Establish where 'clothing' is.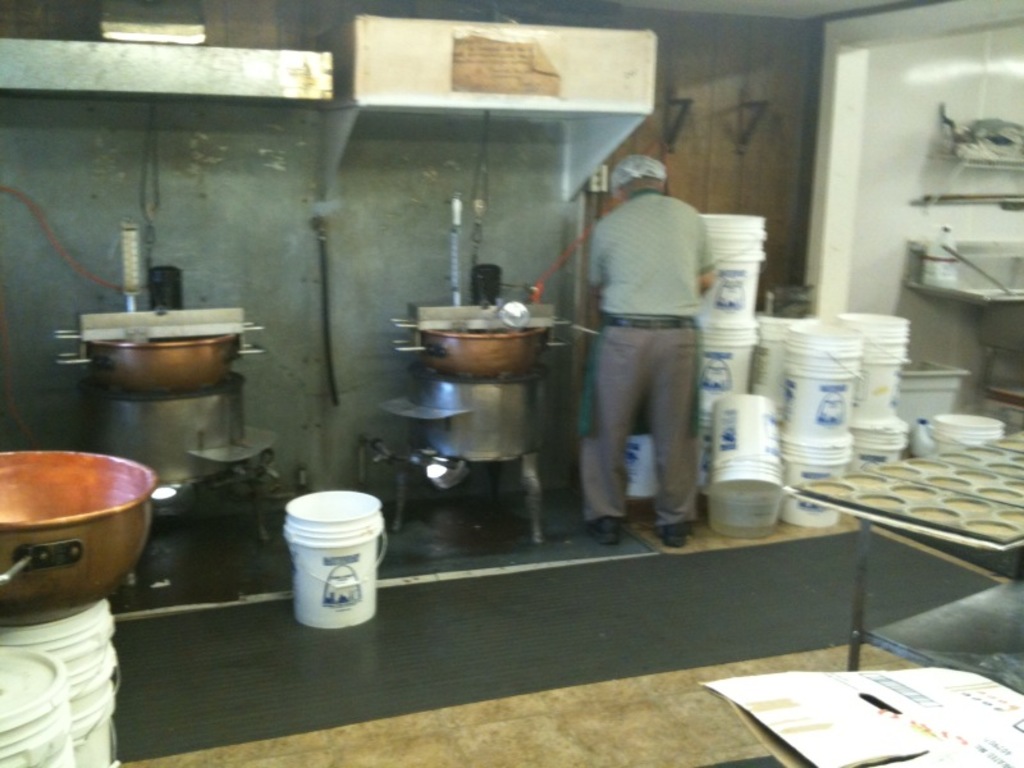
Established at region(571, 129, 722, 541).
